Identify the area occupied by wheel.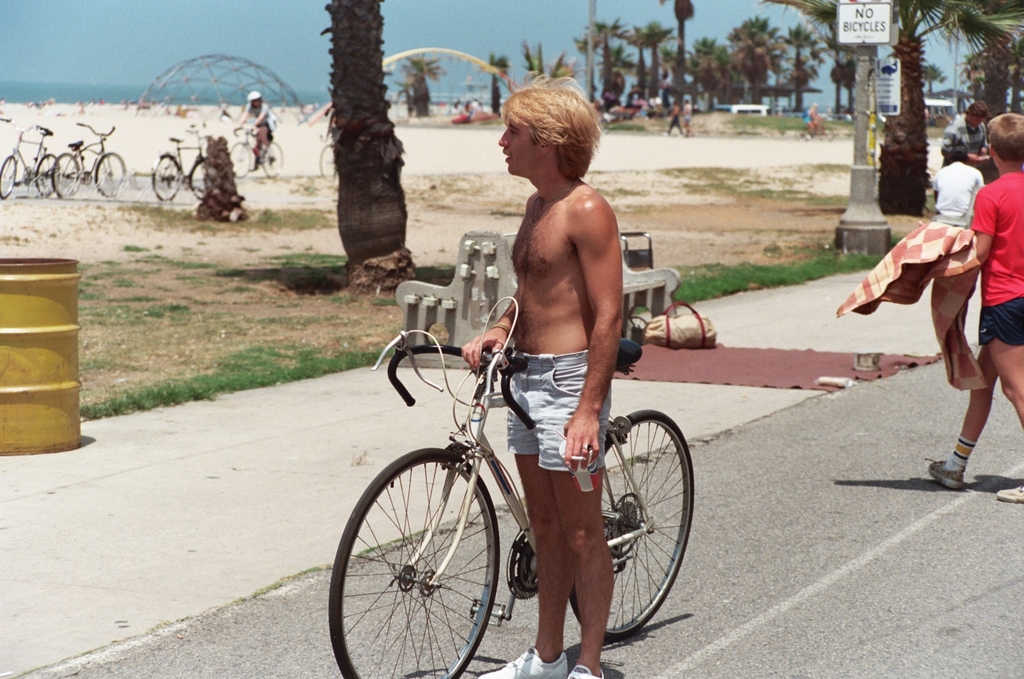
Area: BBox(567, 407, 694, 644).
